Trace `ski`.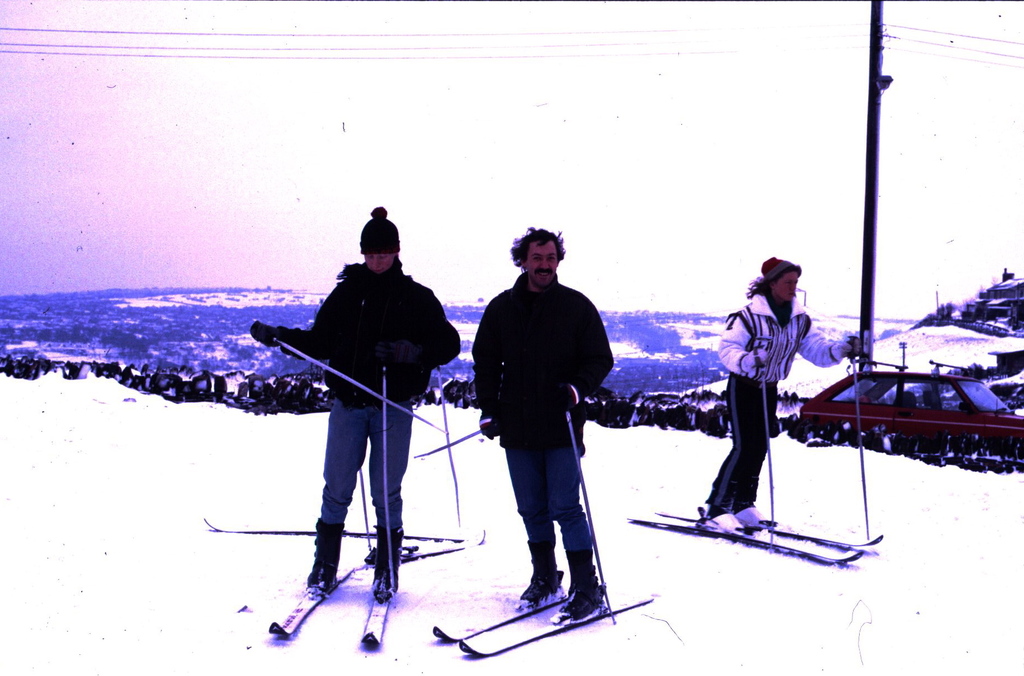
Traced to (428,579,572,654).
